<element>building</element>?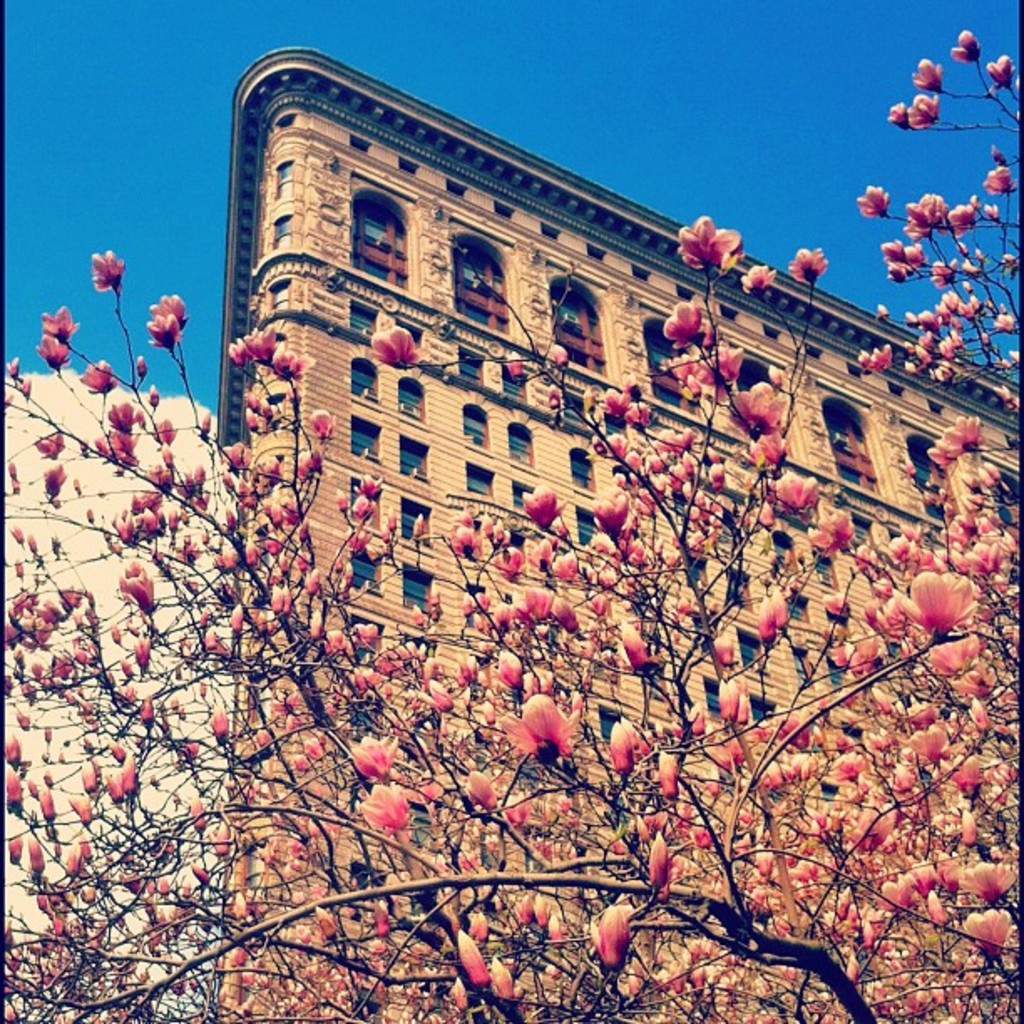
select_region(209, 38, 1022, 1021)
